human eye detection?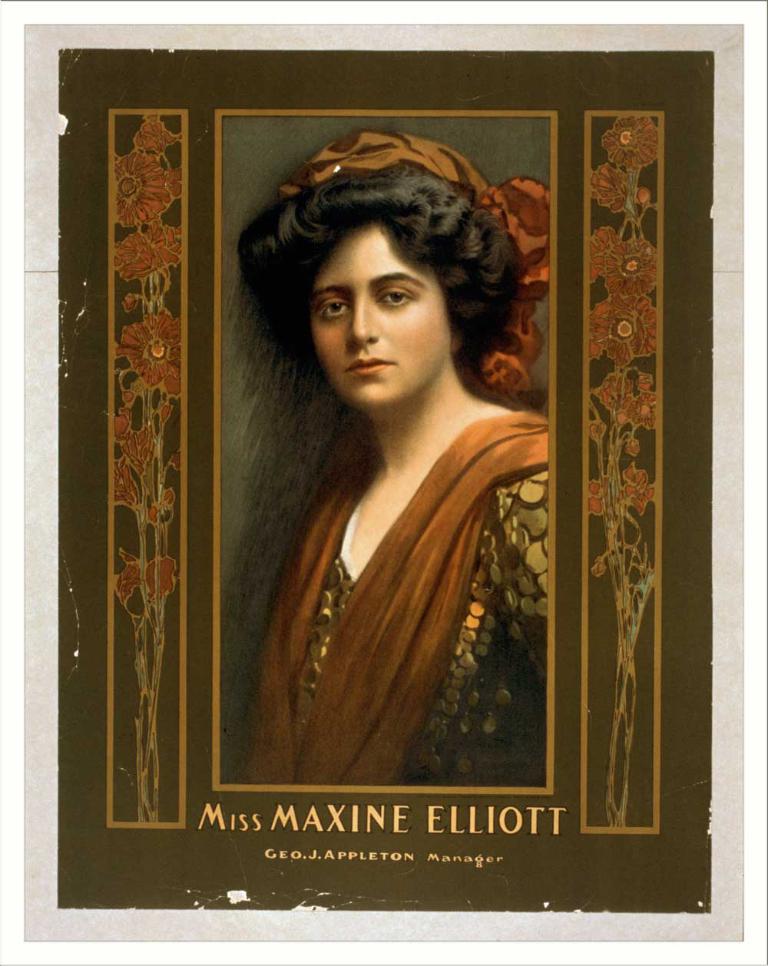
(left=313, top=293, right=353, bottom=319)
